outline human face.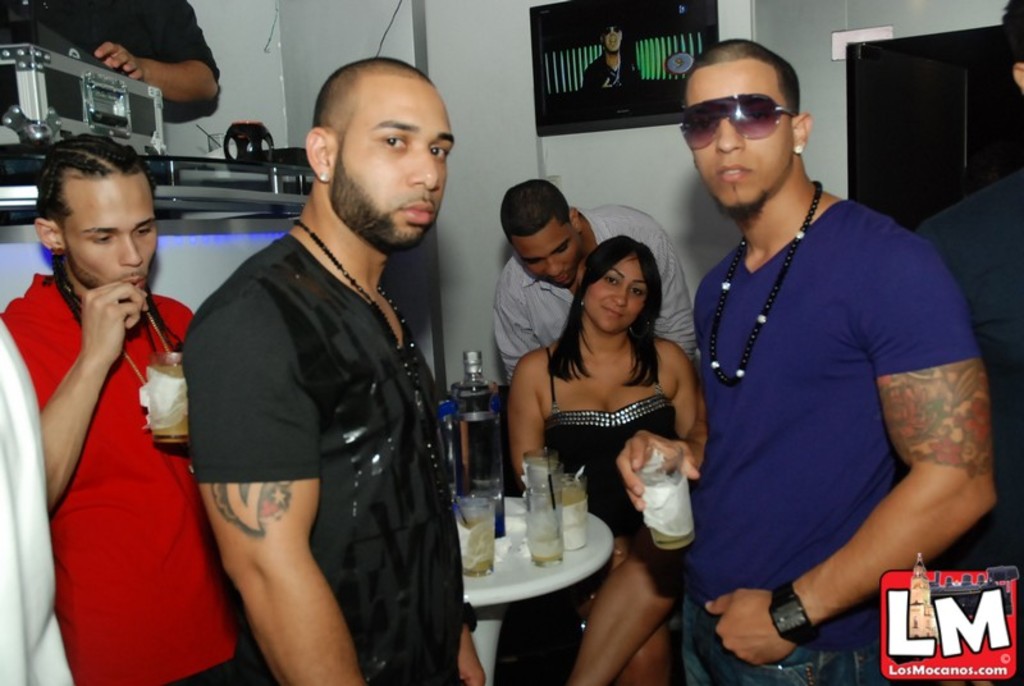
Outline: bbox=[338, 74, 456, 242].
